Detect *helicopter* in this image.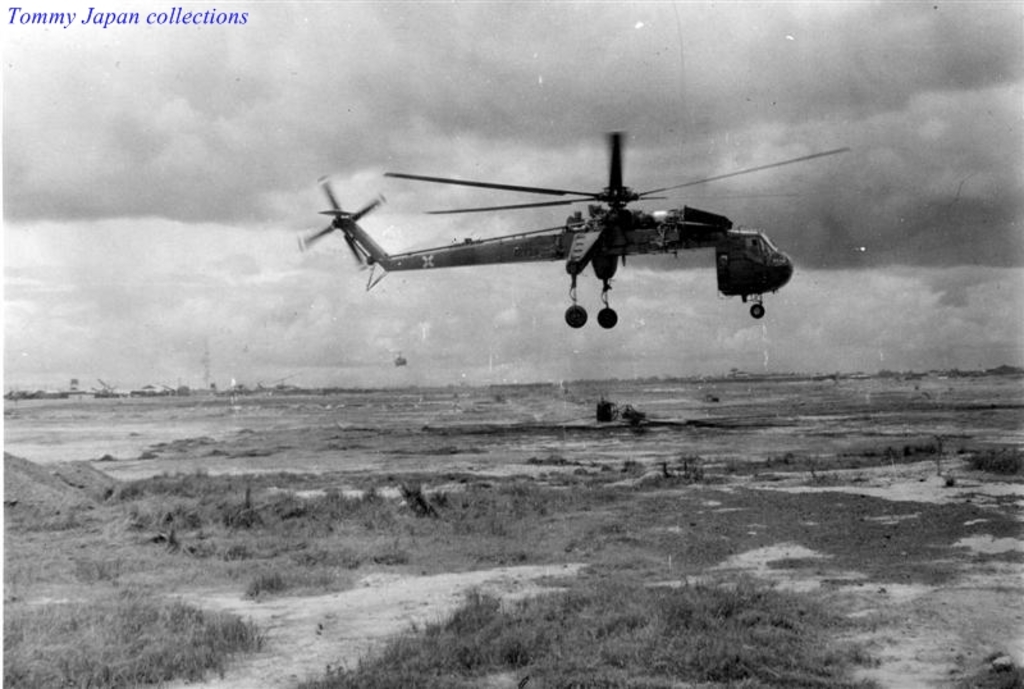
Detection: (x1=303, y1=127, x2=840, y2=320).
